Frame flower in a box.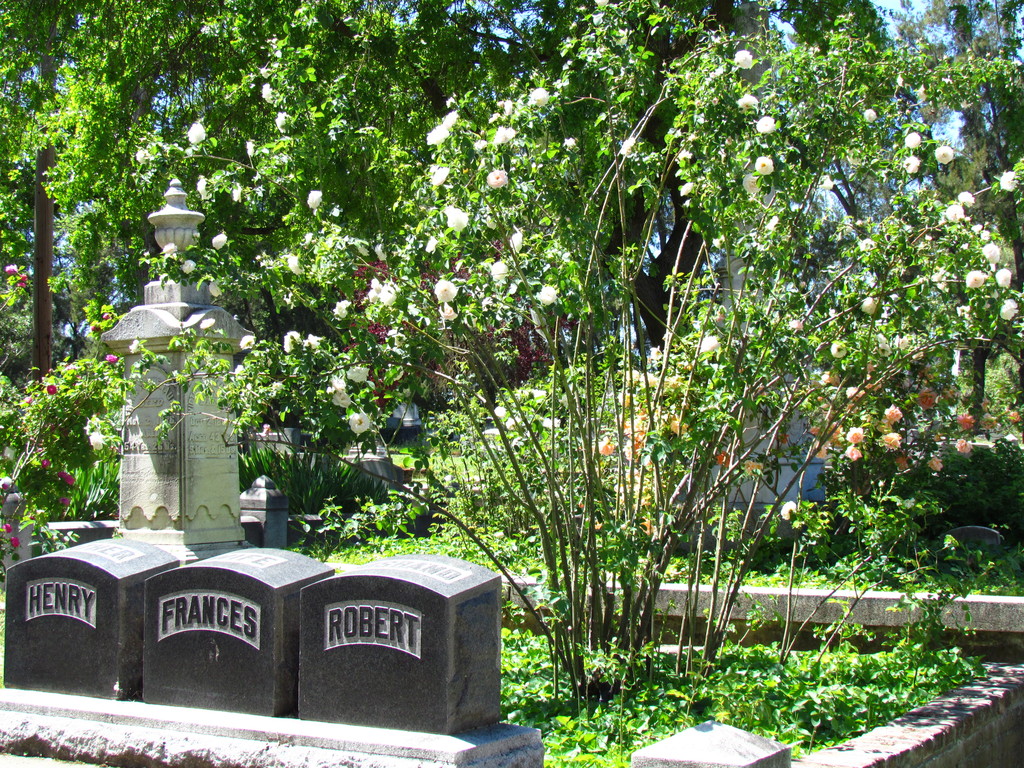
[305,188,326,211].
